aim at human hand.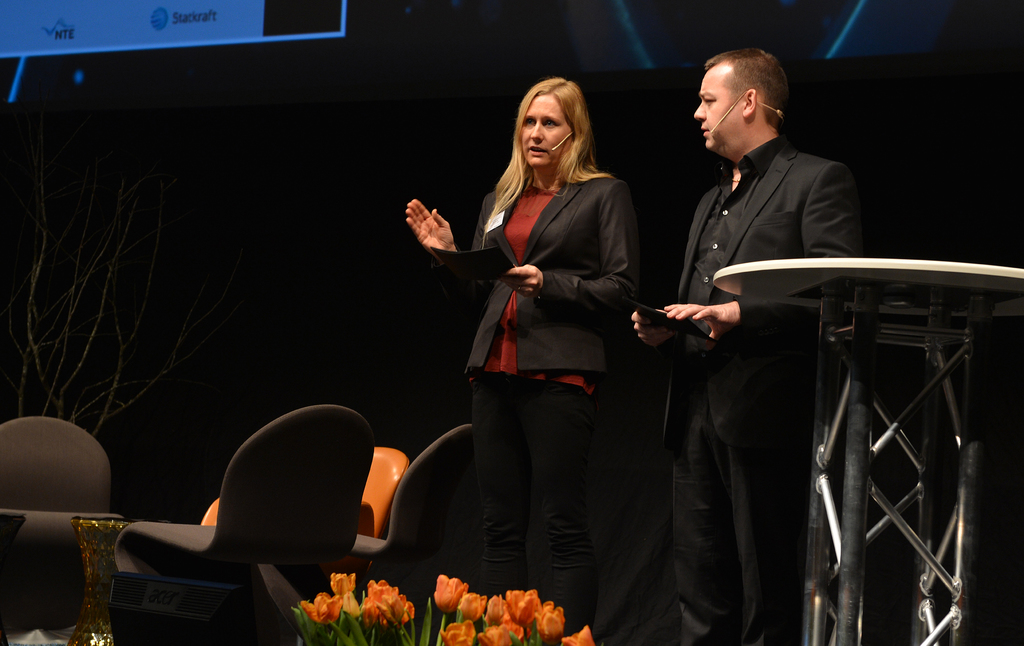
Aimed at Rect(492, 262, 545, 301).
